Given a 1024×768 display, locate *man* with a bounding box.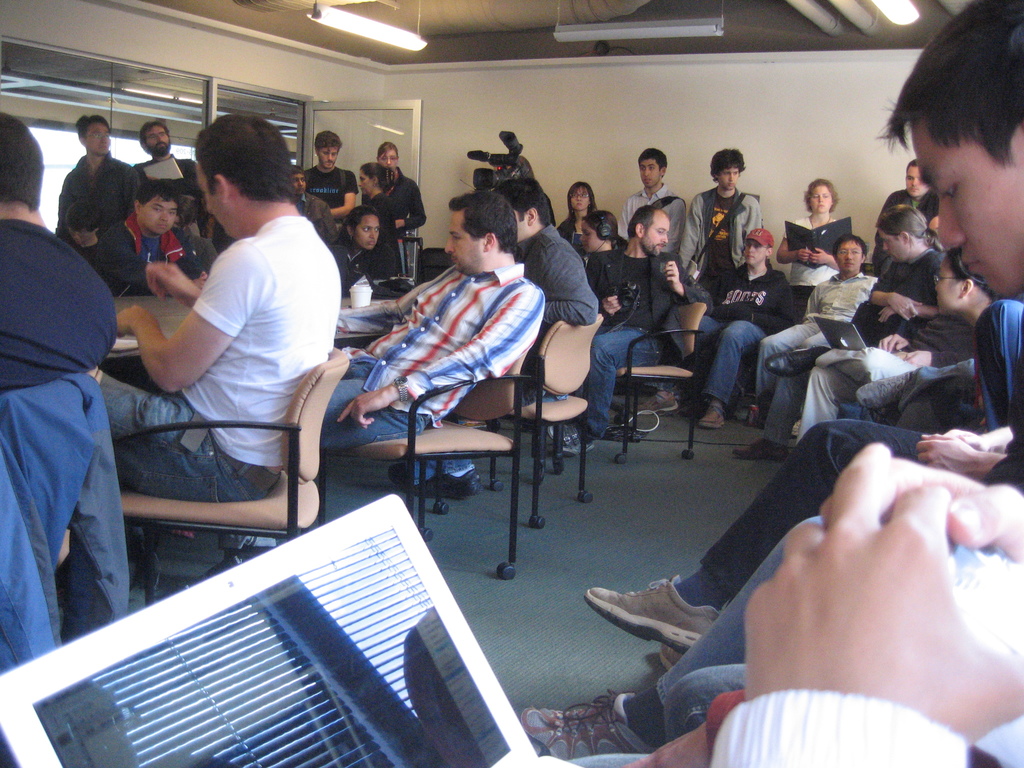
Located: rect(591, 218, 712, 413).
